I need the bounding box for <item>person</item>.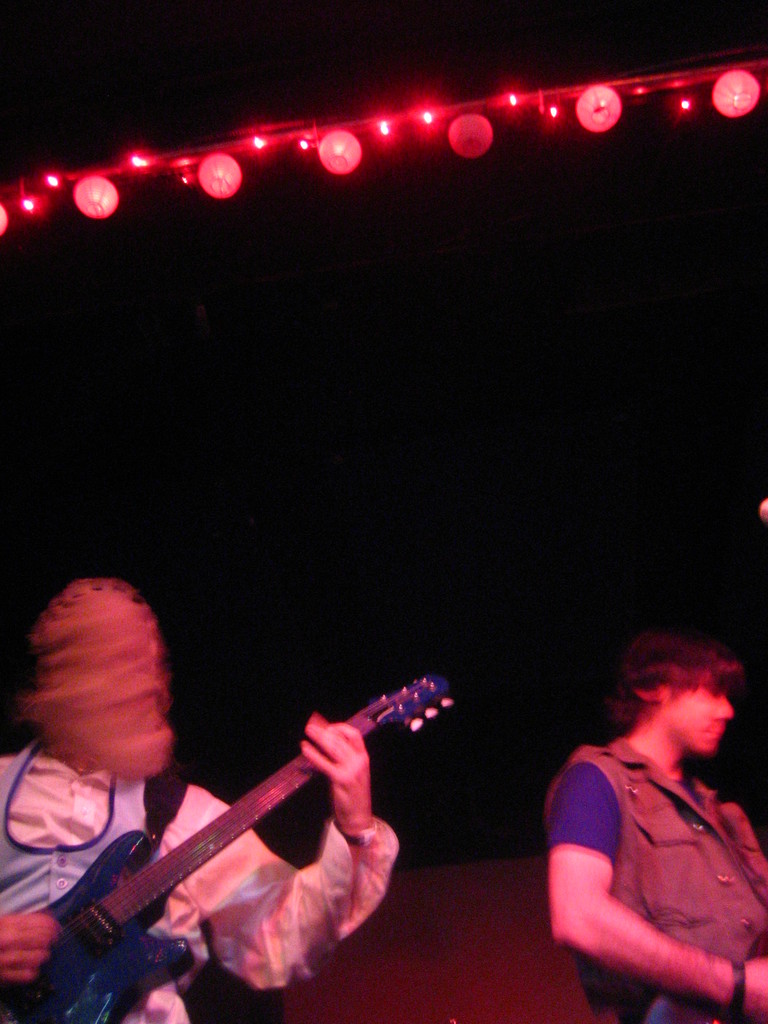
Here it is: region(554, 624, 767, 1023).
